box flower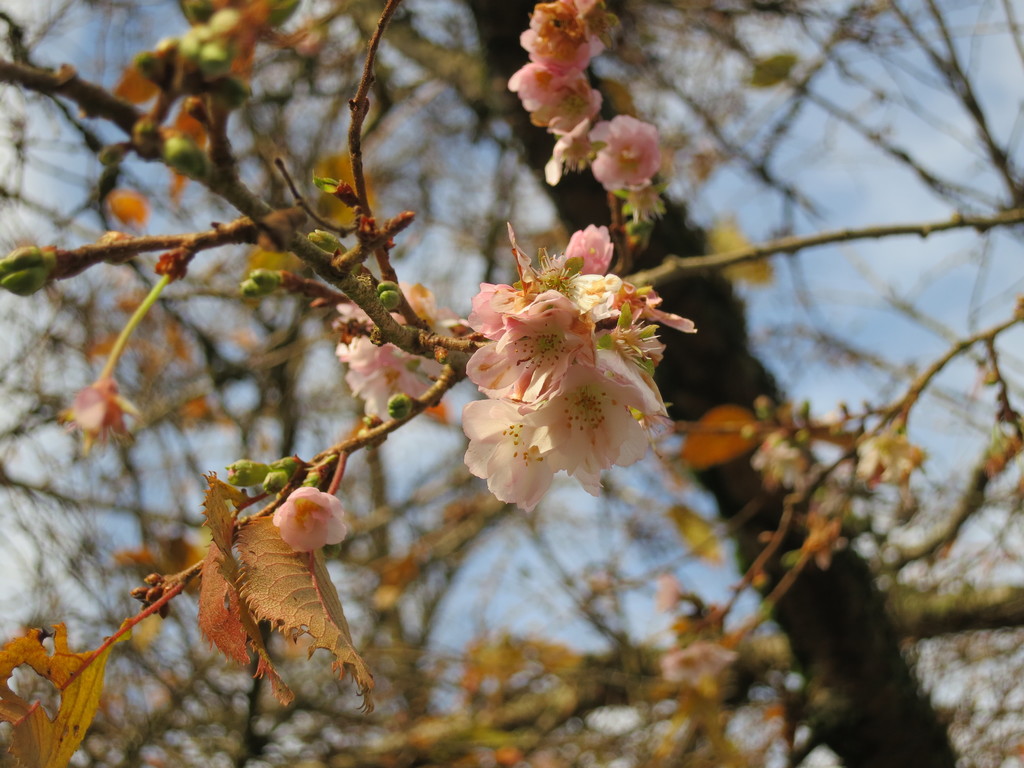
select_region(466, 291, 669, 496)
